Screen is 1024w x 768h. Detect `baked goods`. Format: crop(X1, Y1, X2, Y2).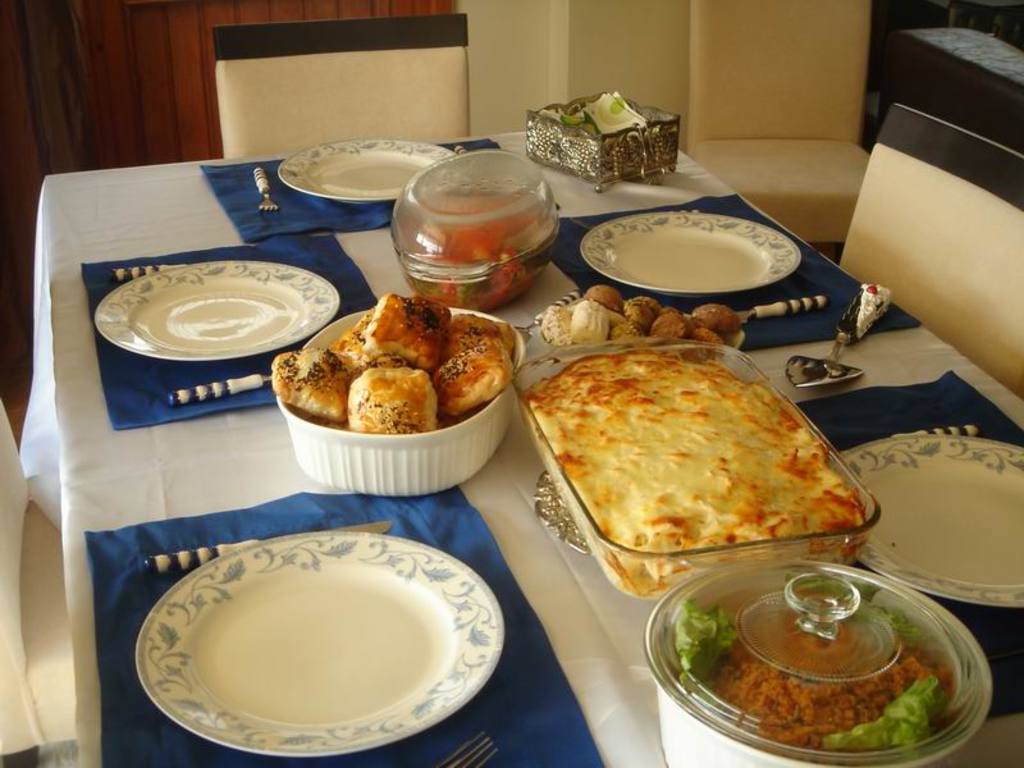
crop(524, 353, 870, 556).
